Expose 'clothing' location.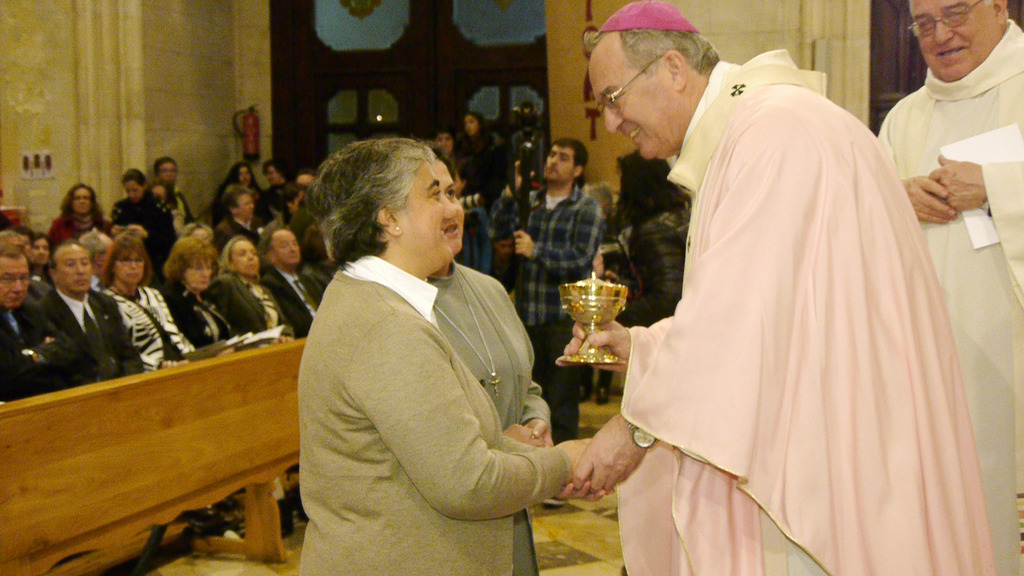
Exposed at bbox=(285, 275, 320, 339).
